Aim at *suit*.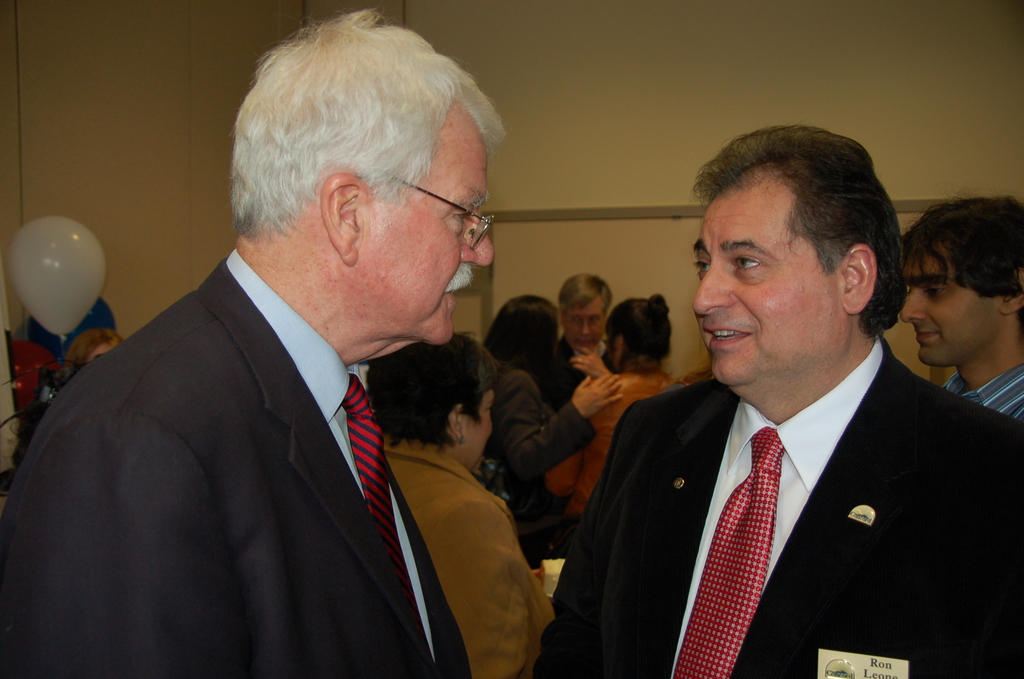
Aimed at bbox(568, 299, 1004, 673).
